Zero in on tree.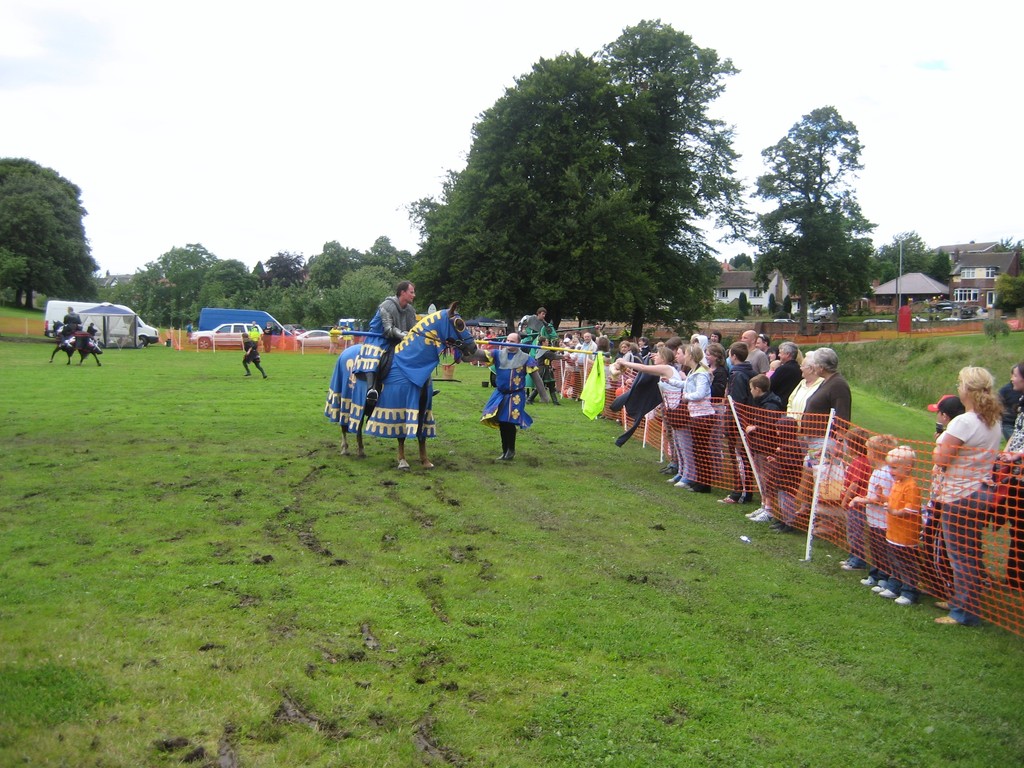
Zeroed in: {"x1": 305, "y1": 292, "x2": 342, "y2": 330}.
